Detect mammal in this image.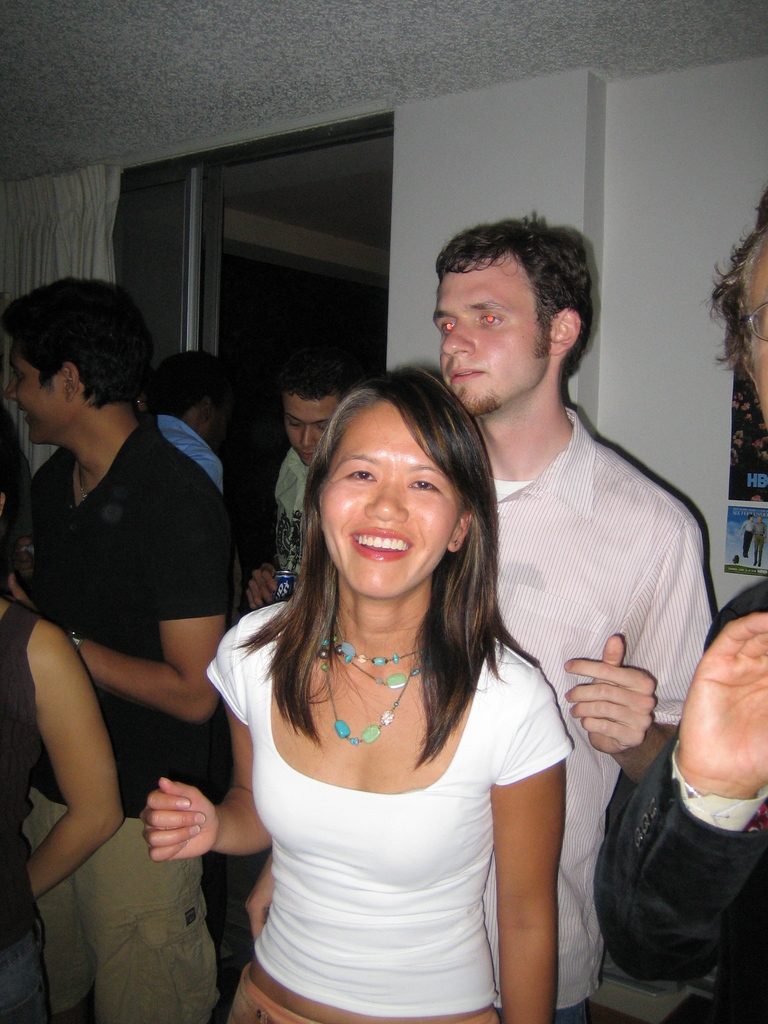
Detection: x1=594, y1=182, x2=767, y2=1023.
